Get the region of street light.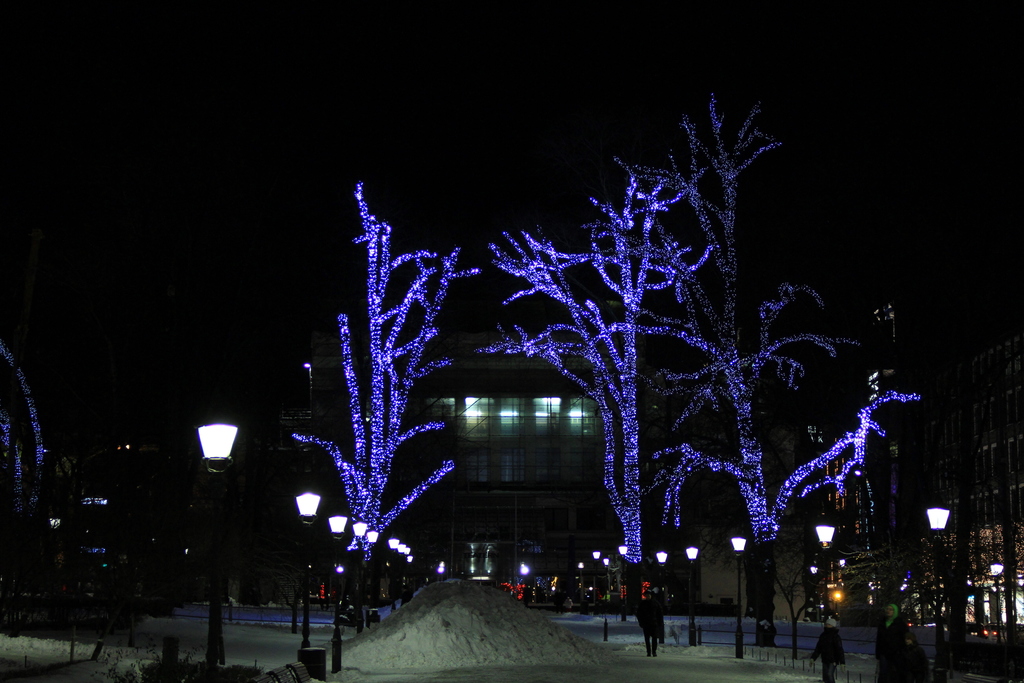
<bbox>348, 513, 362, 636</bbox>.
